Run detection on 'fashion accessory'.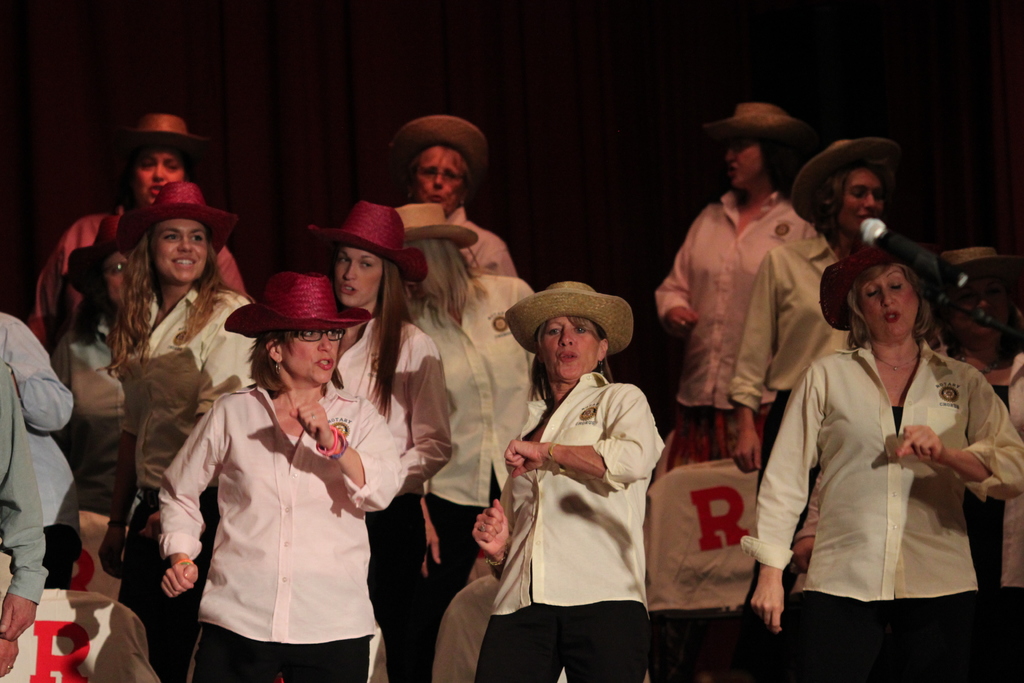
Result: detection(273, 362, 281, 373).
